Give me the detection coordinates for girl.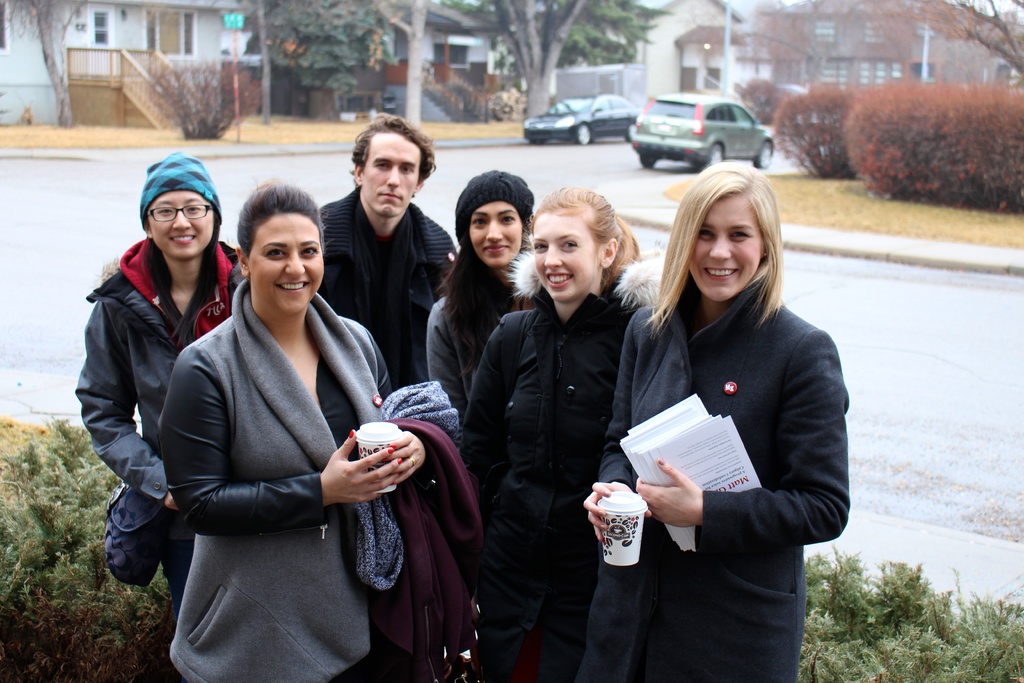
(153,179,426,682).
